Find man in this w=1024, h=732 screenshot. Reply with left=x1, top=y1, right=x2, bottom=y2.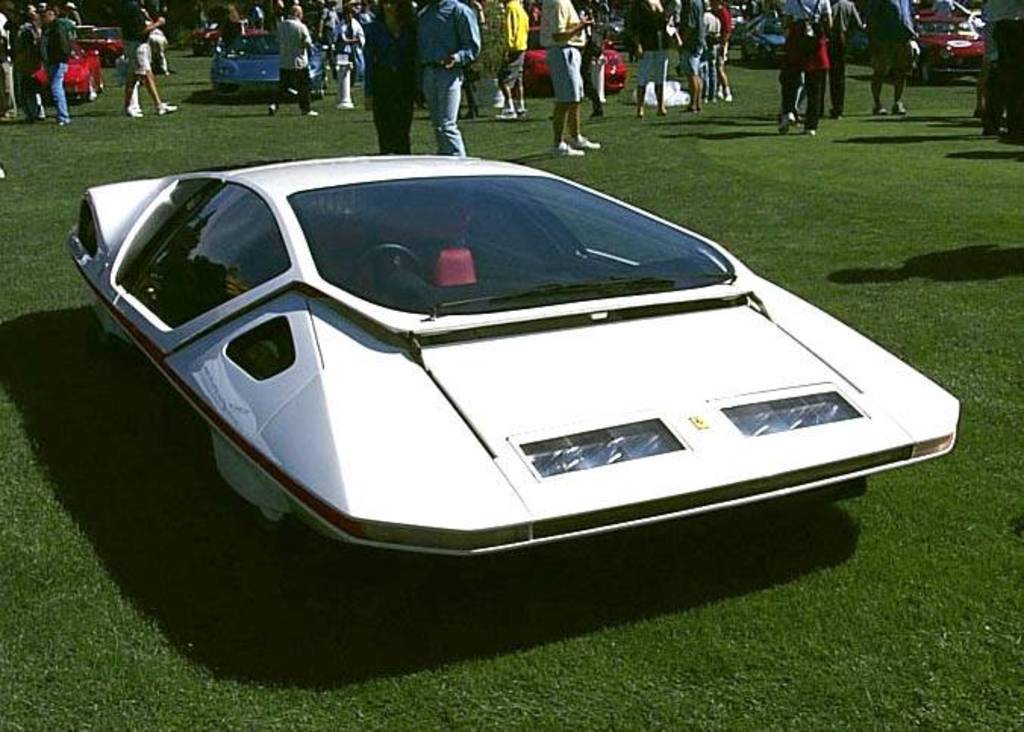
left=267, top=3, right=318, bottom=124.
